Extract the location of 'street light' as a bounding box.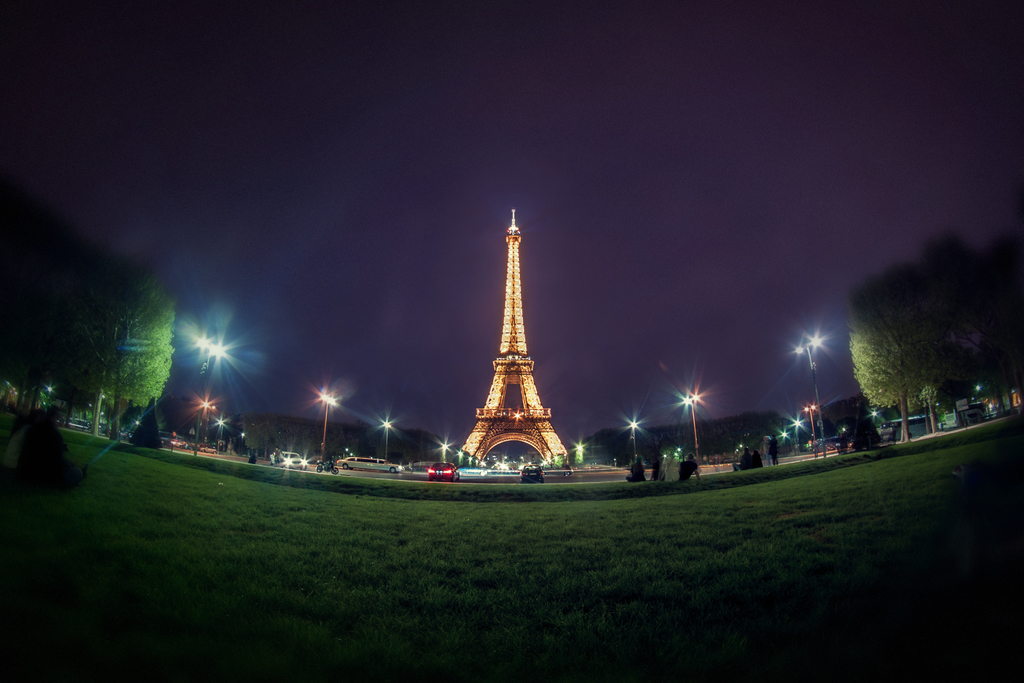
(left=804, top=400, right=816, bottom=459).
